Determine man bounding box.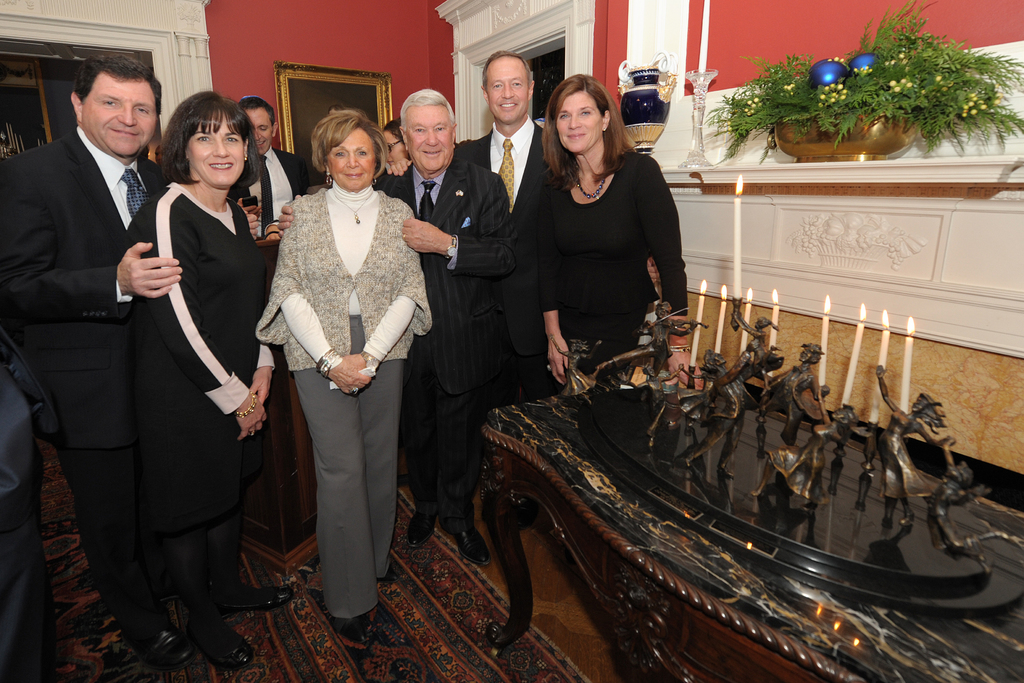
Determined: detection(385, 49, 559, 413).
